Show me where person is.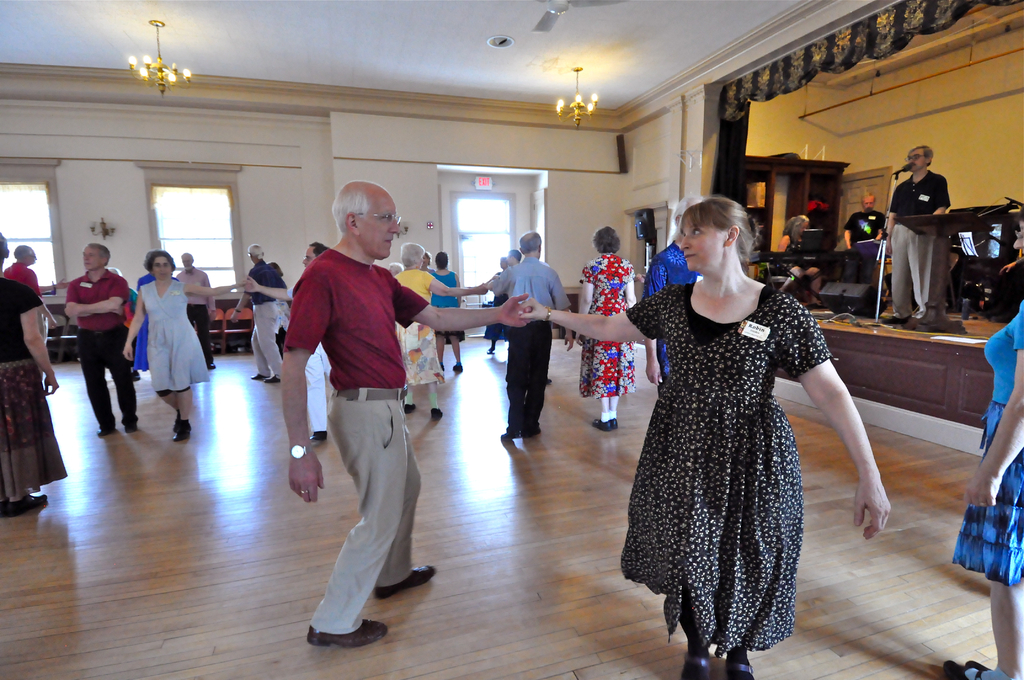
person is at [476,229,577,439].
